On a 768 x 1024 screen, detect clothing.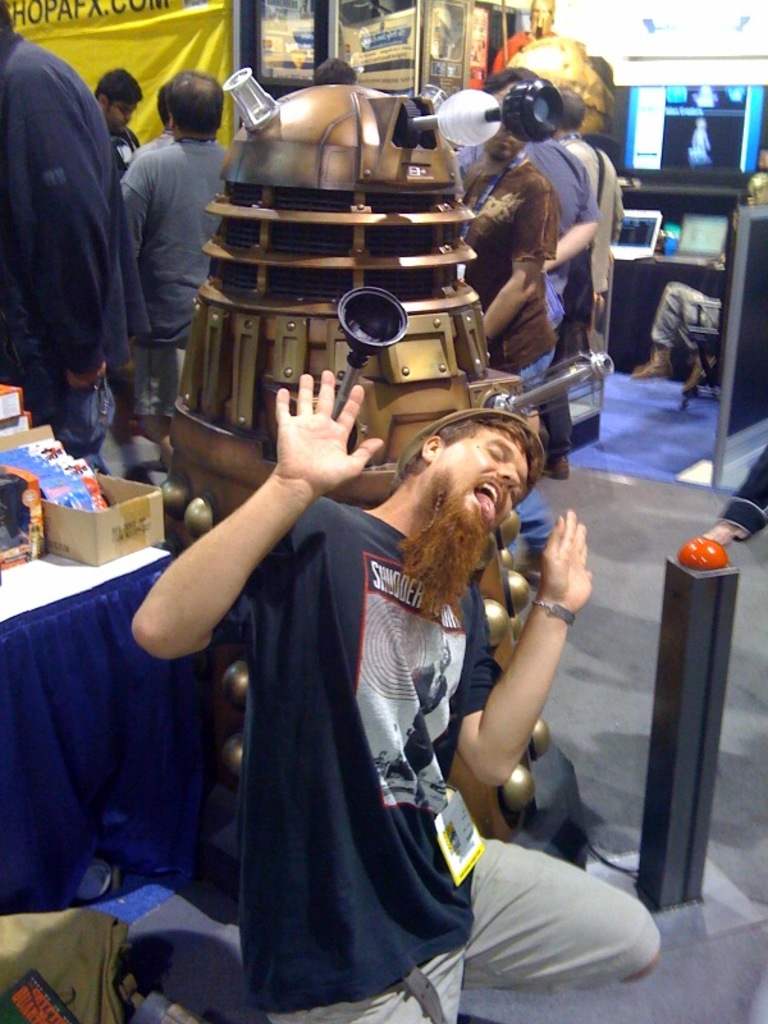
{"x1": 161, "y1": 392, "x2": 466, "y2": 1018}.
